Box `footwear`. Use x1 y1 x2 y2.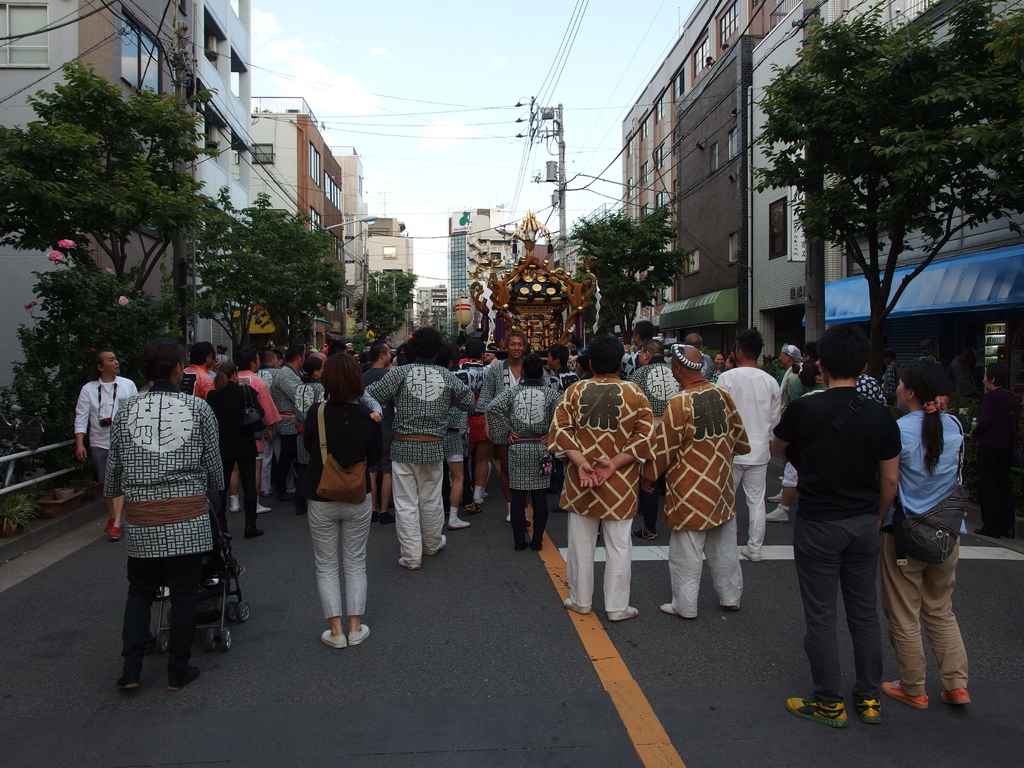
881 680 929 710.
